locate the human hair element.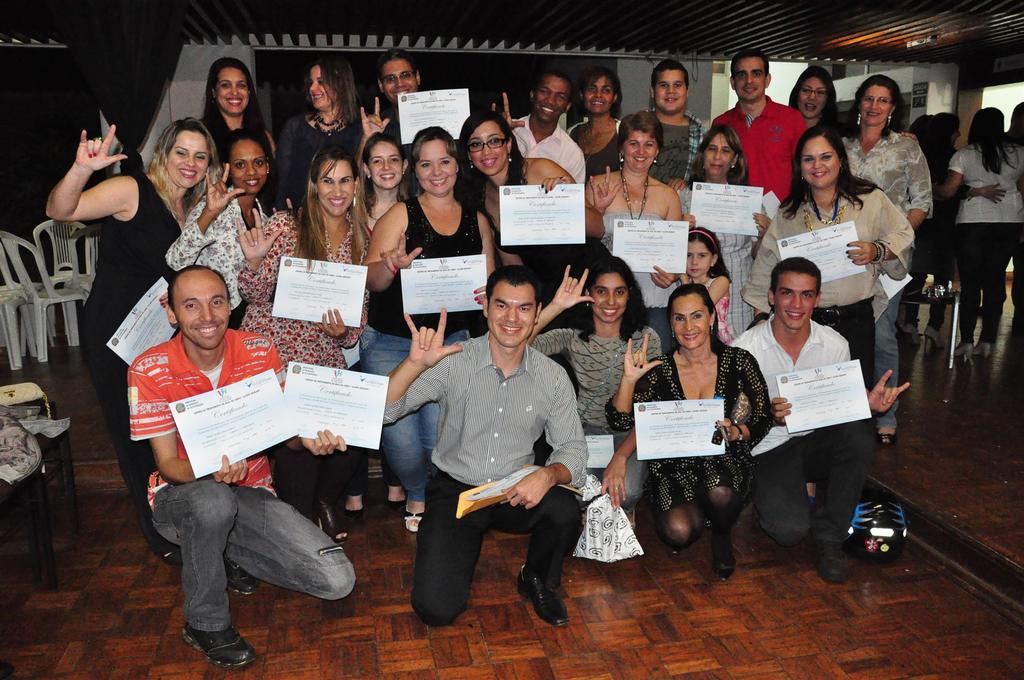
Element bbox: locate(221, 127, 273, 206).
